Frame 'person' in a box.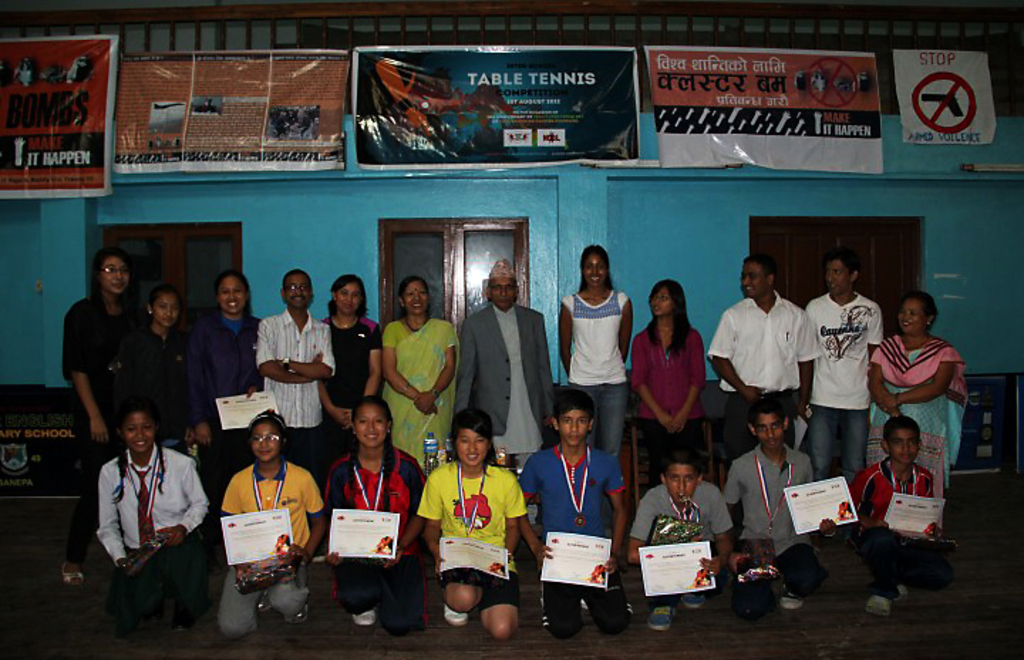
left=374, top=275, right=452, bottom=467.
